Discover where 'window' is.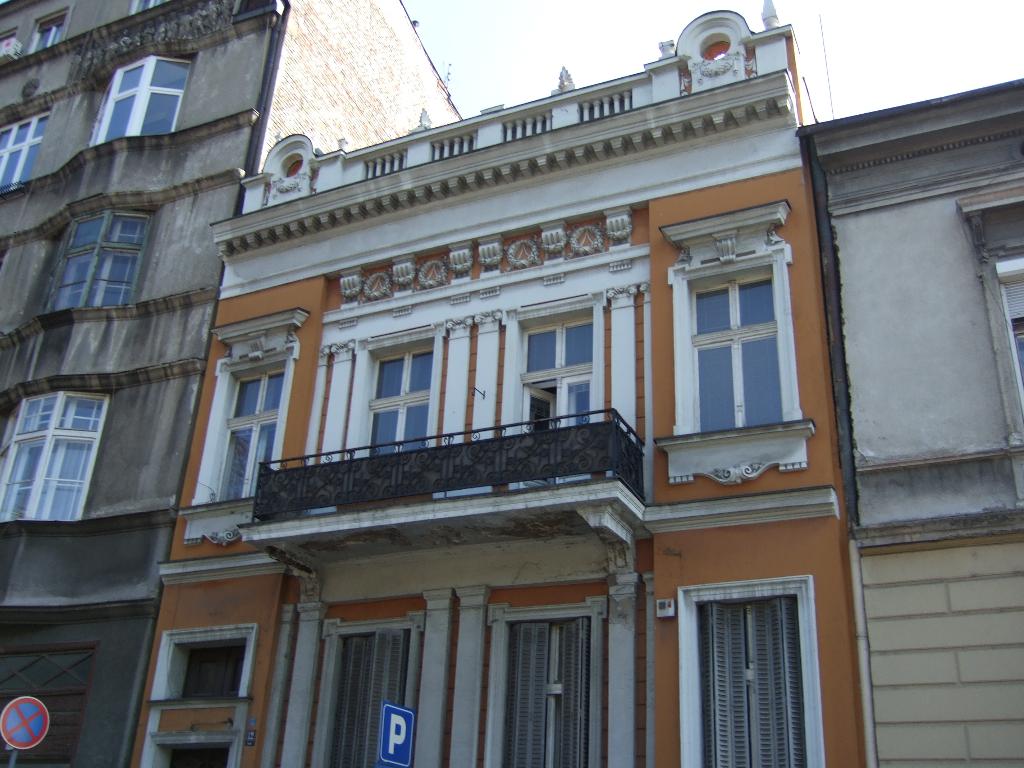
Discovered at (x1=29, y1=220, x2=145, y2=316).
